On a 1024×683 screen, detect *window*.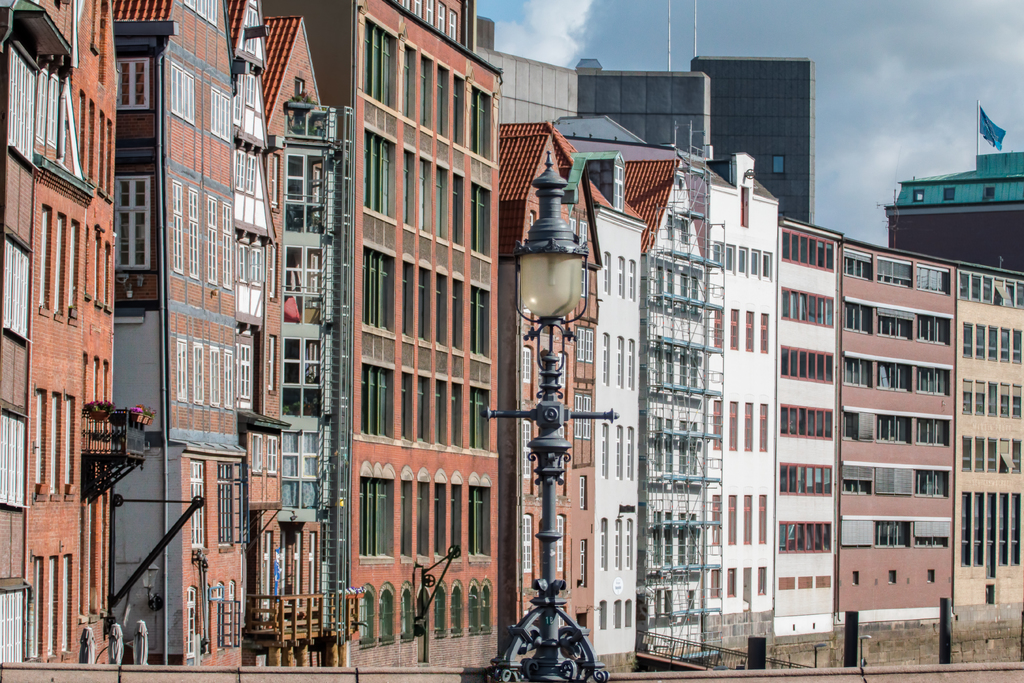
(960, 379, 972, 413).
